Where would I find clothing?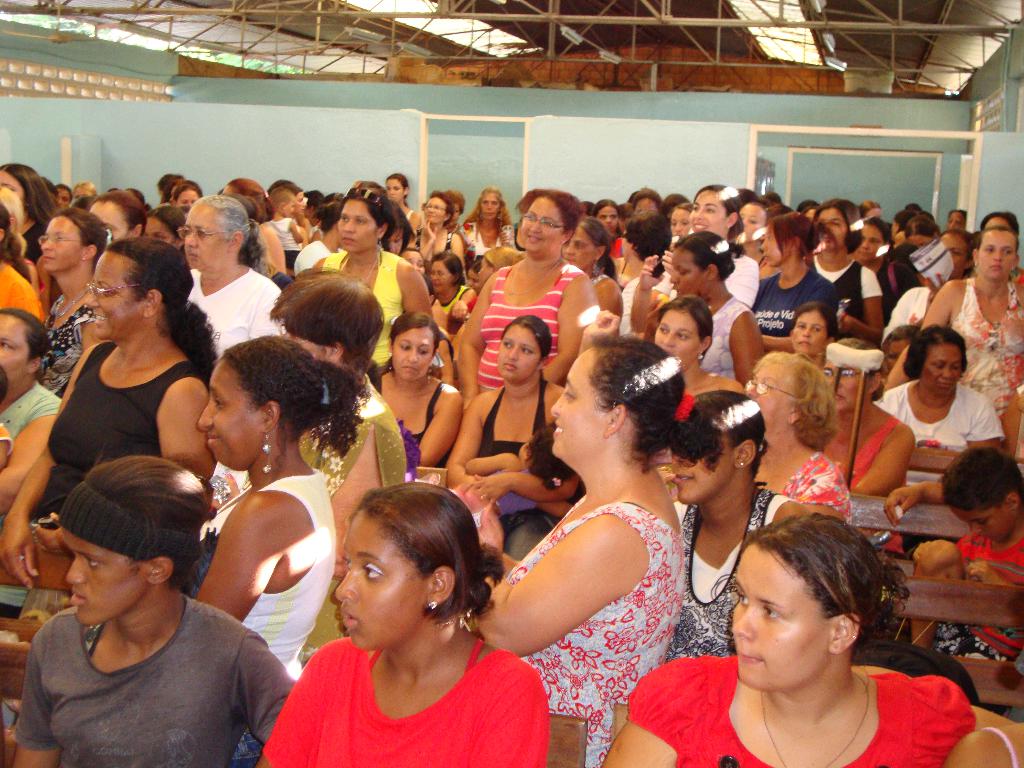
At <bbox>625, 675, 973, 767</bbox>.
